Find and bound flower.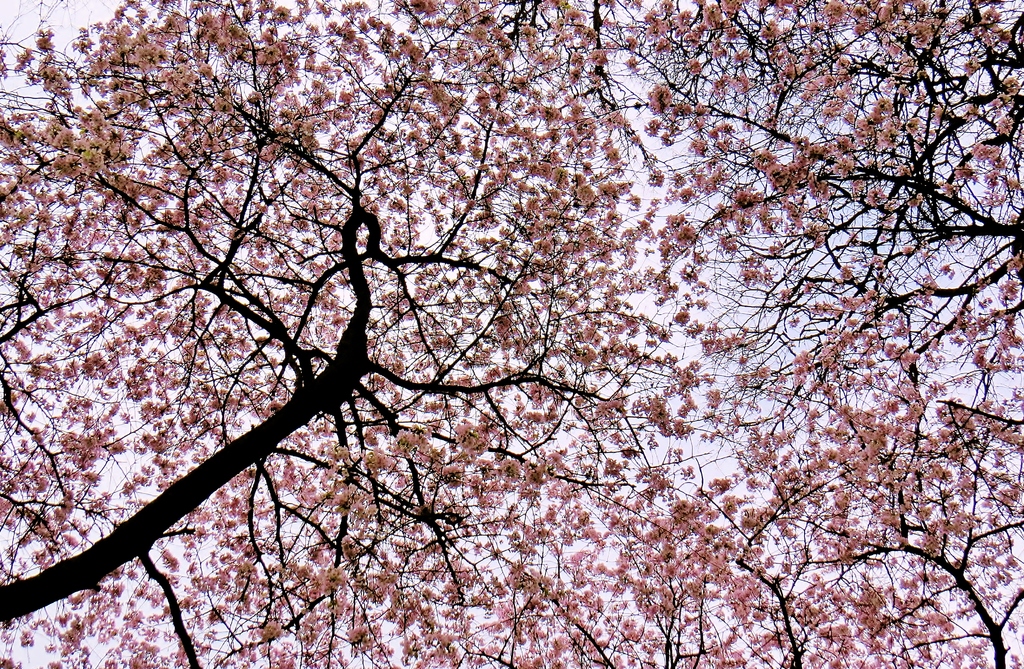
Bound: (619, 616, 635, 635).
